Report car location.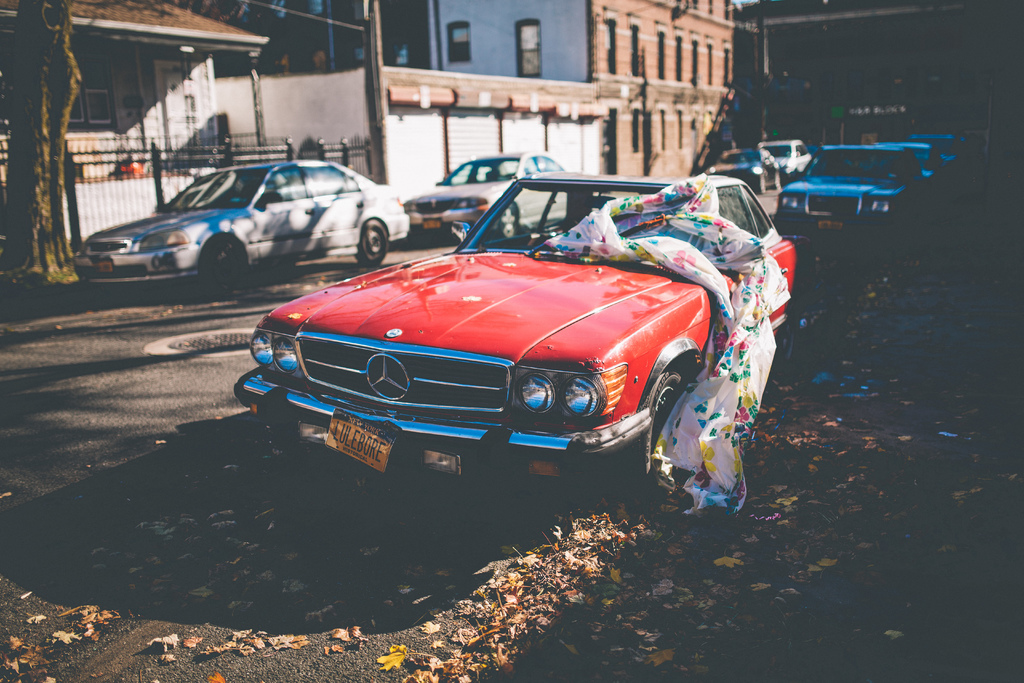
Report: crop(225, 163, 778, 495).
